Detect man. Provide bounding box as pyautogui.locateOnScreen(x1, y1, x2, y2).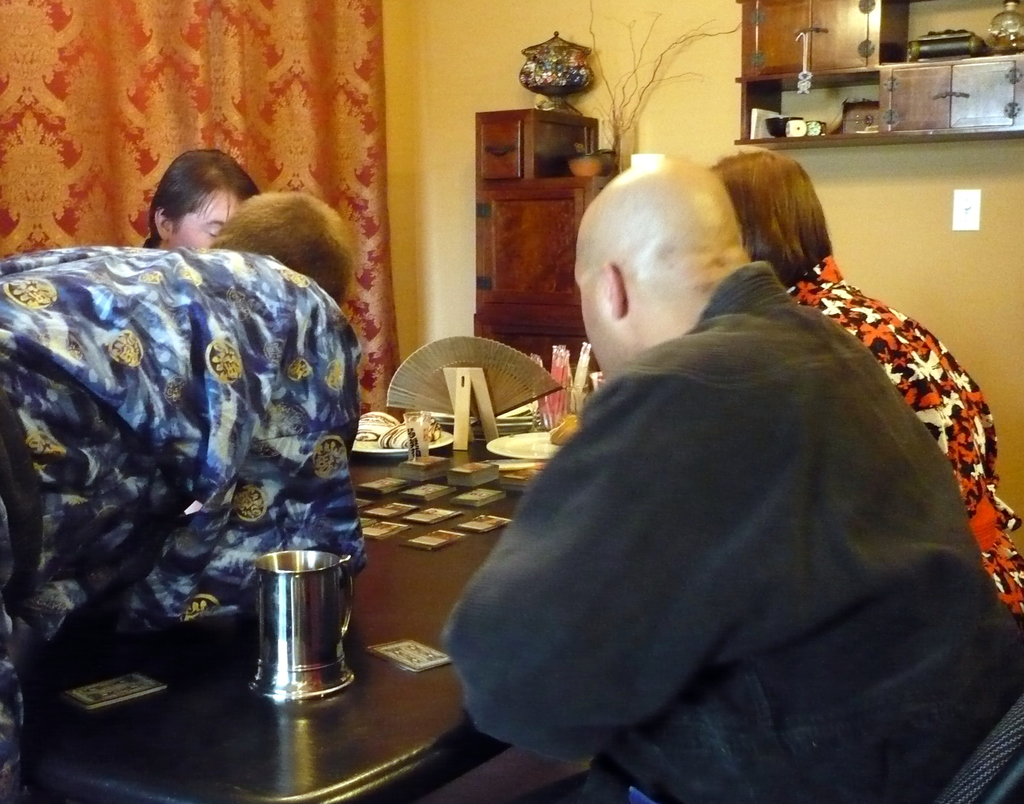
pyautogui.locateOnScreen(431, 118, 1018, 784).
